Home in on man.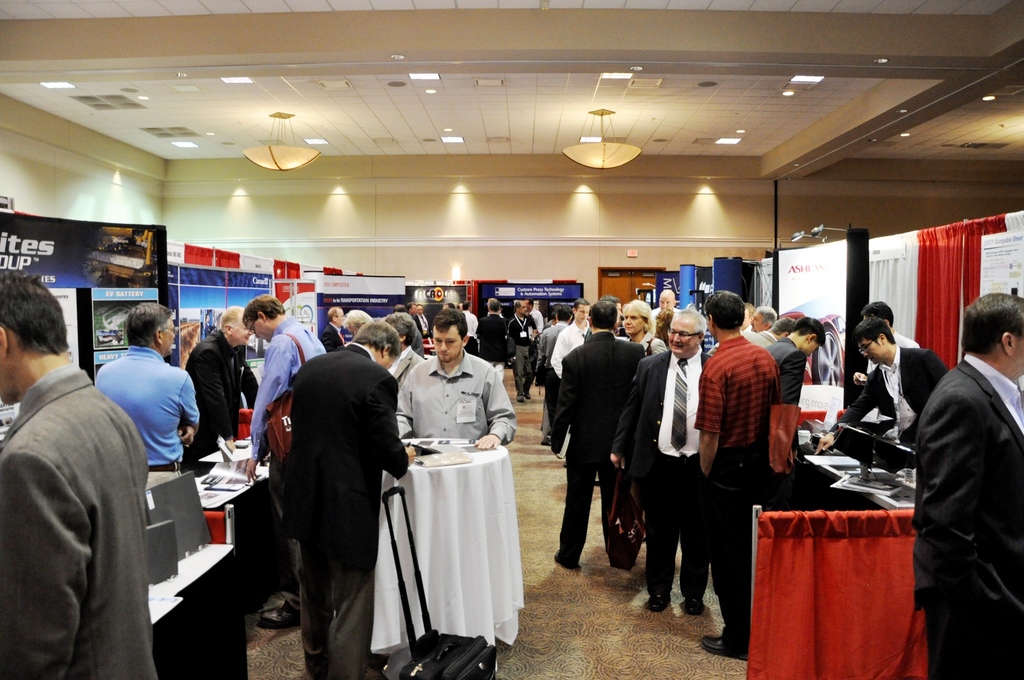
Homed in at [648,285,683,334].
